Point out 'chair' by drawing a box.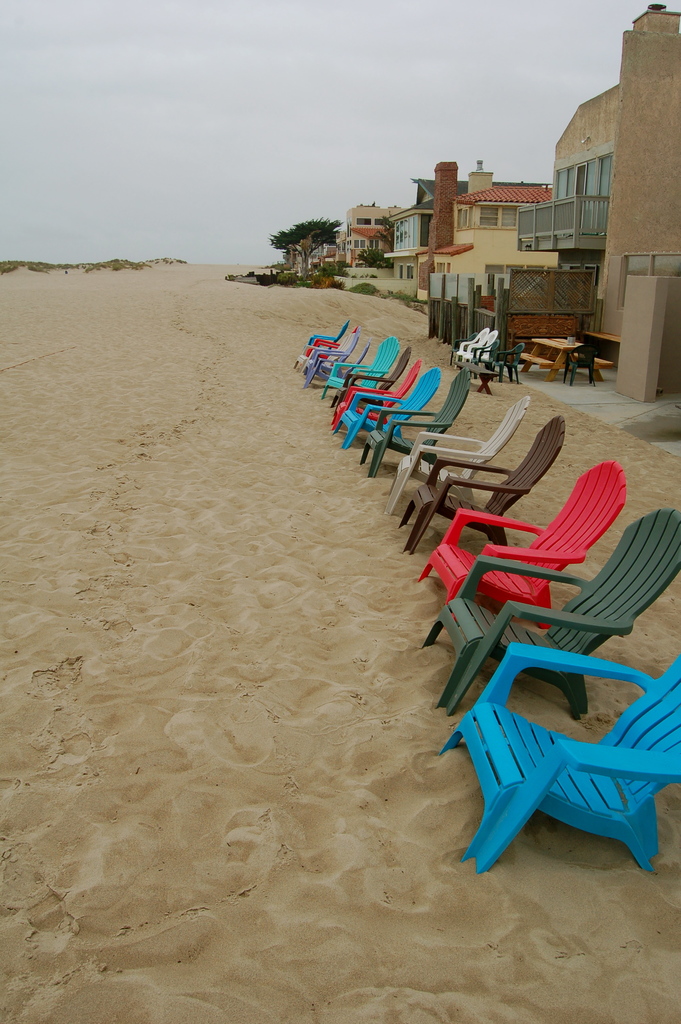
[left=561, top=344, right=597, bottom=385].
